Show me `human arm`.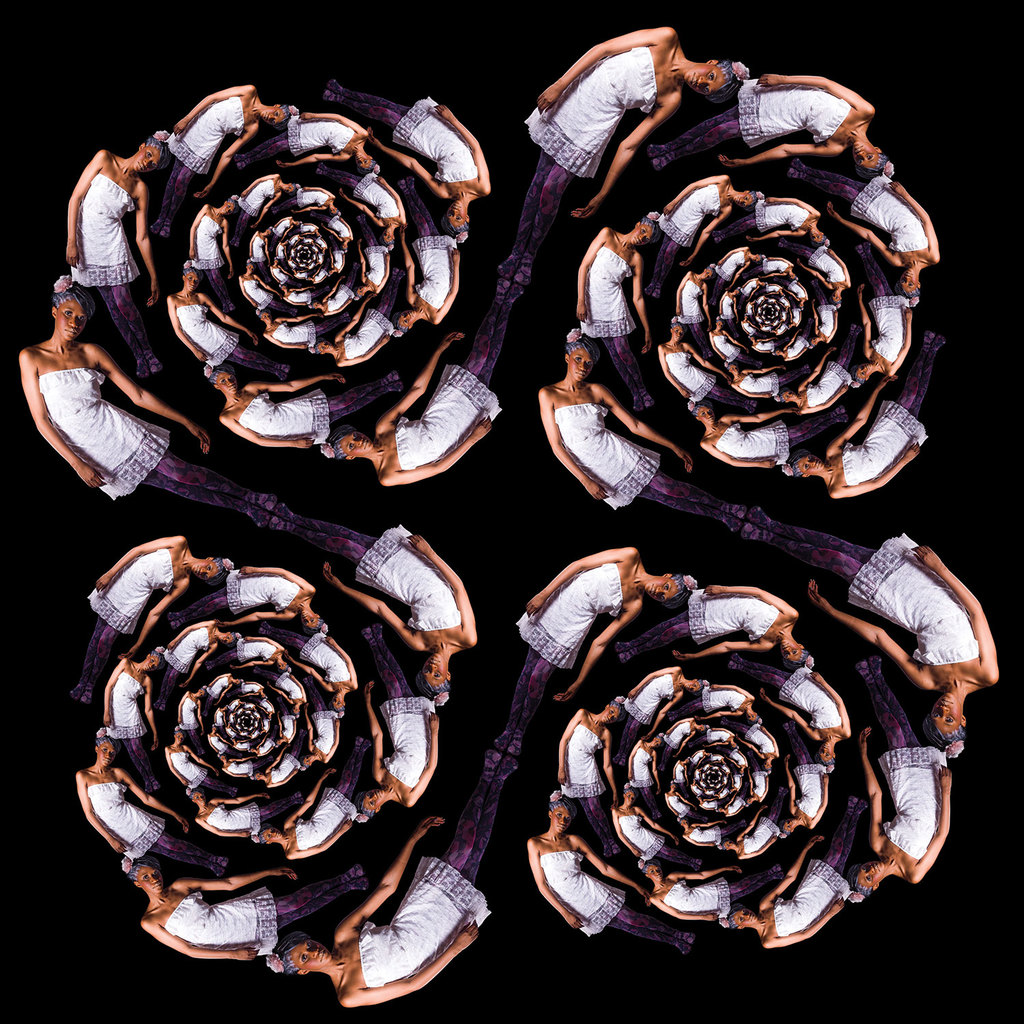
`human arm` is here: [303, 110, 365, 136].
